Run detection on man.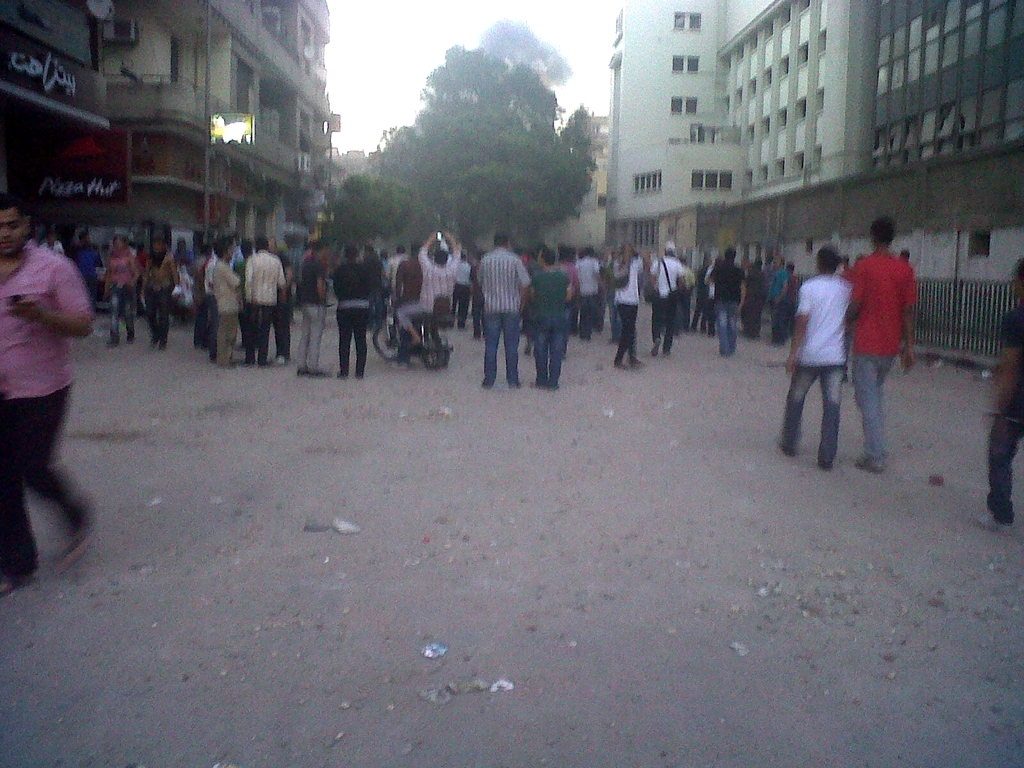
Result: <region>326, 240, 385, 377</region>.
